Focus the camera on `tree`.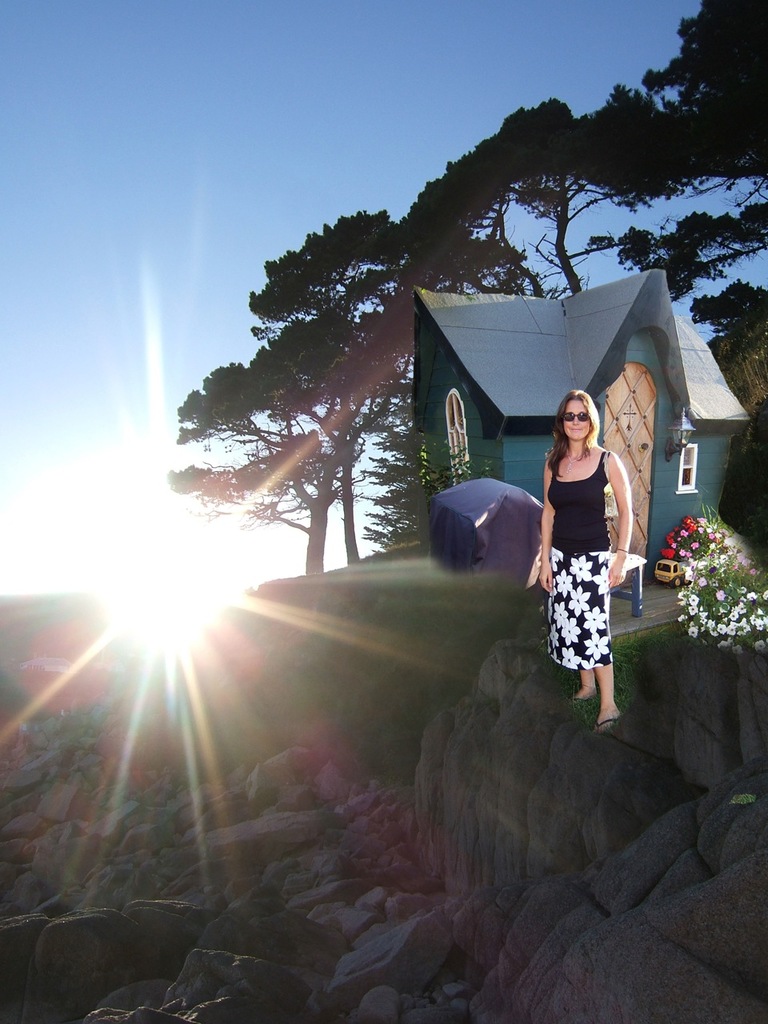
Focus region: x1=172, y1=350, x2=420, y2=572.
